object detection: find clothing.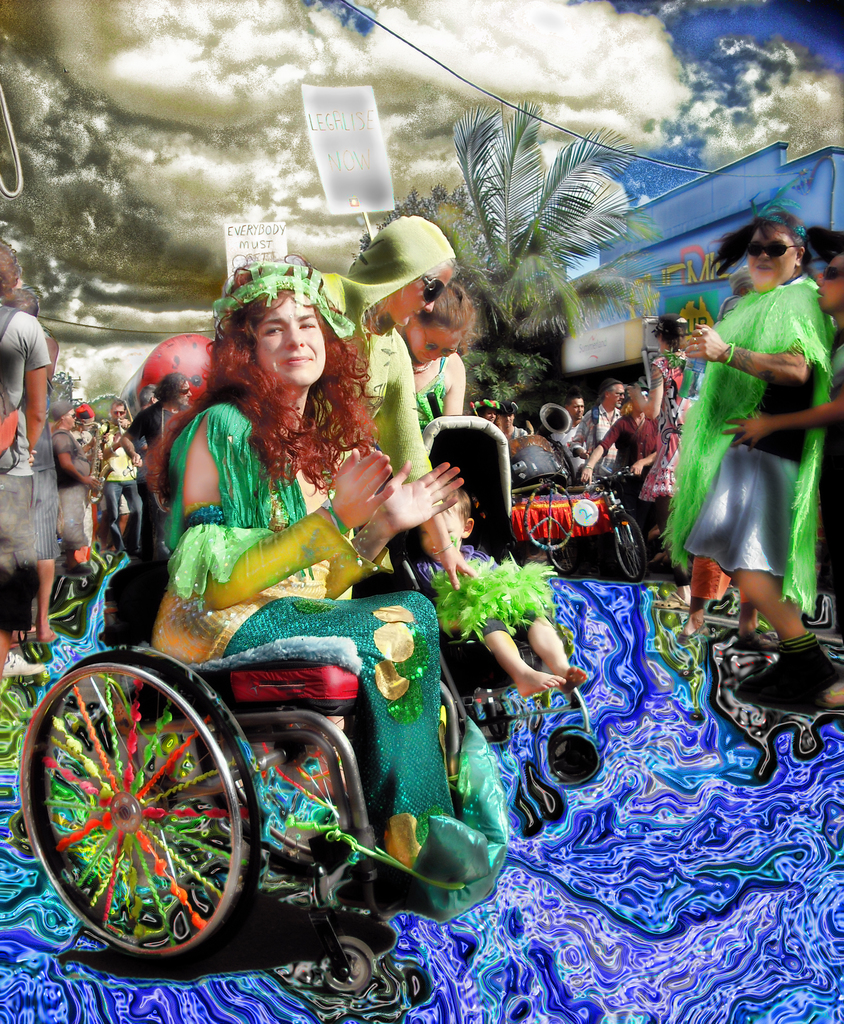
(402,352,468,459).
